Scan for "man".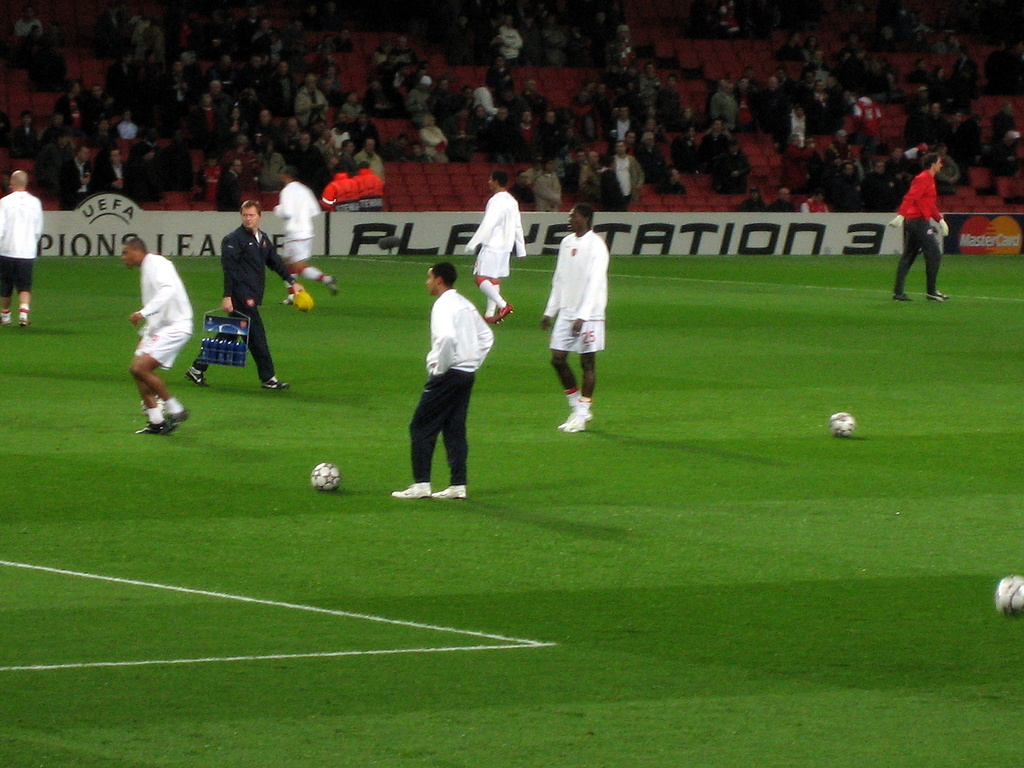
Scan result: rect(396, 257, 497, 500).
